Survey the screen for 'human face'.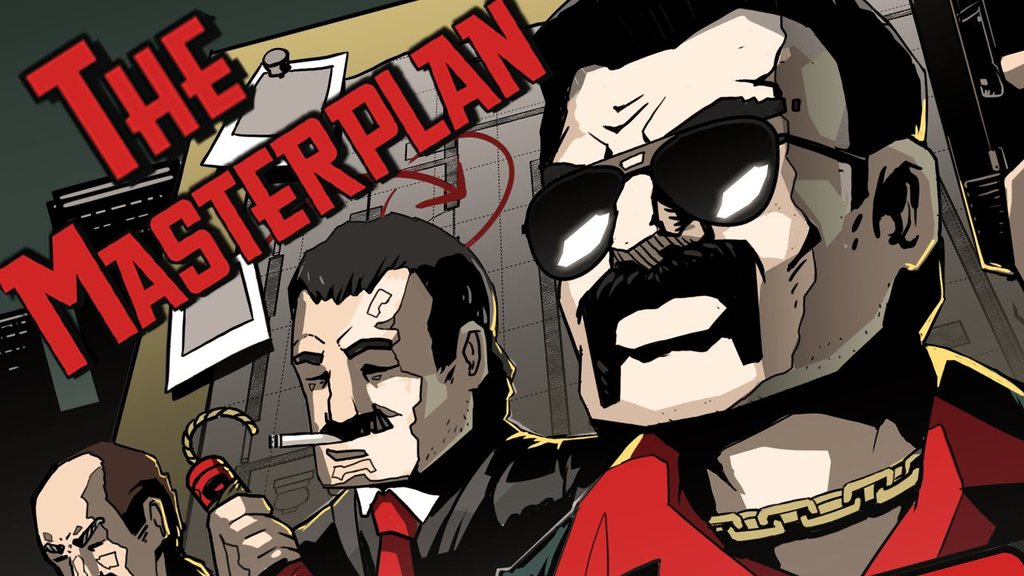
Survey found: [559,10,874,434].
